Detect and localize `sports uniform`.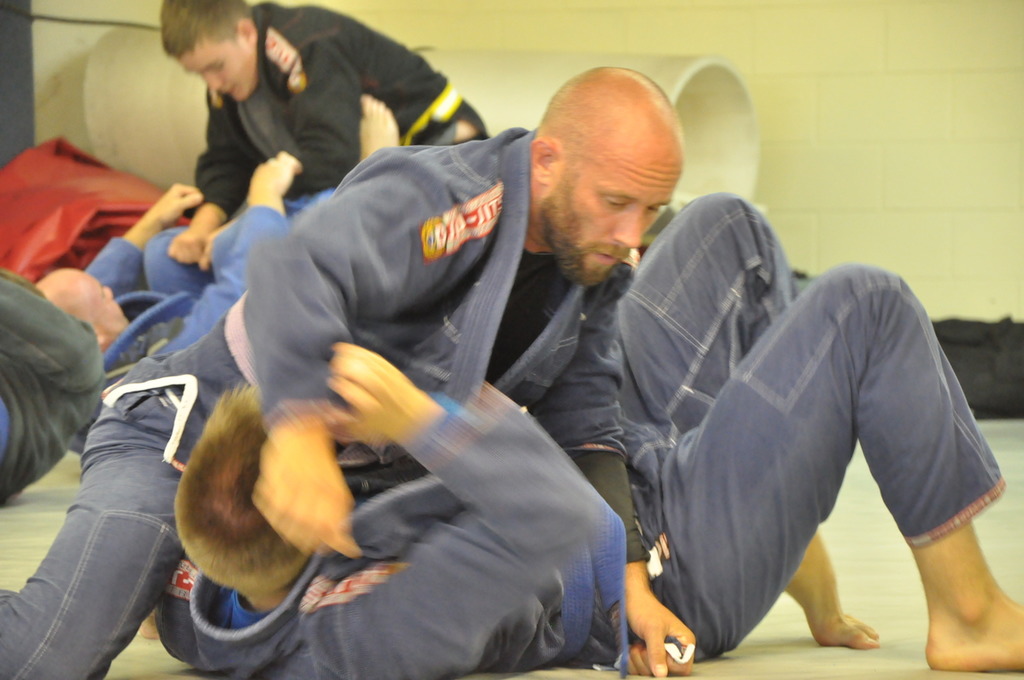
Localized at (x1=0, y1=120, x2=583, y2=679).
